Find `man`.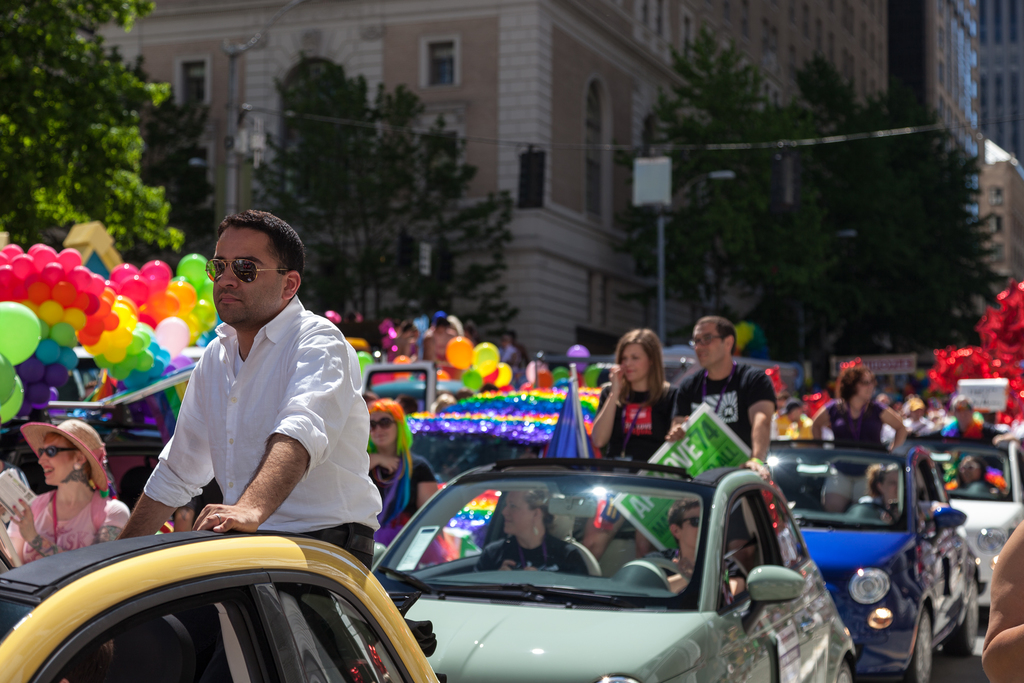
crop(930, 397, 986, 451).
